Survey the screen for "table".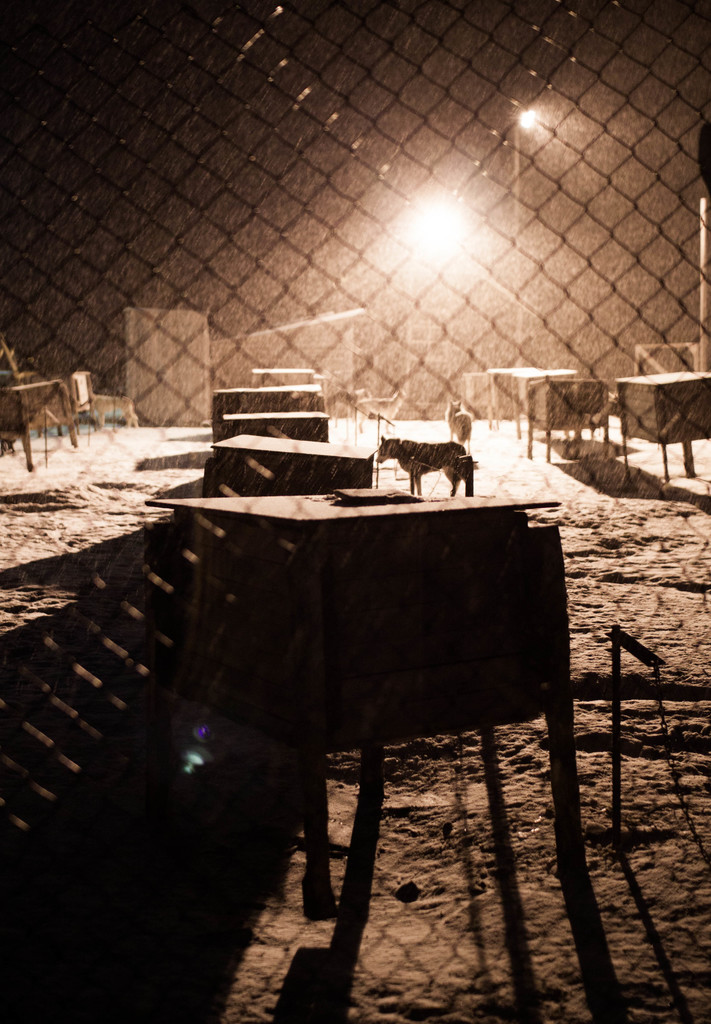
Survey found: (518, 369, 576, 440).
